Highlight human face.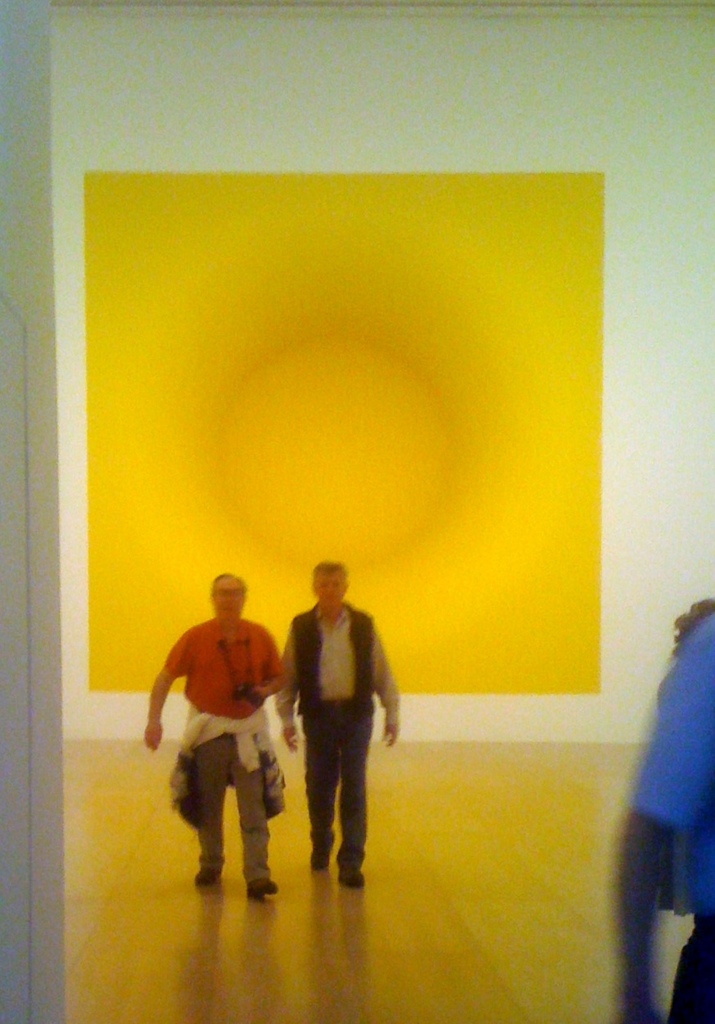
Highlighted region: [left=214, top=577, right=245, bottom=624].
